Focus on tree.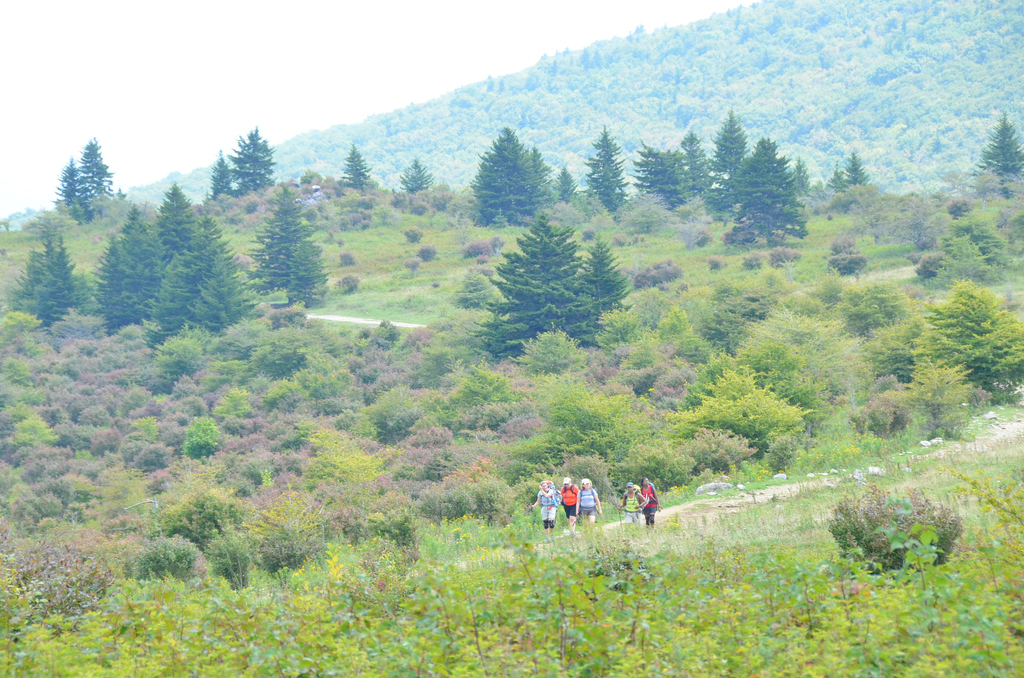
Focused at 333,140,376,193.
